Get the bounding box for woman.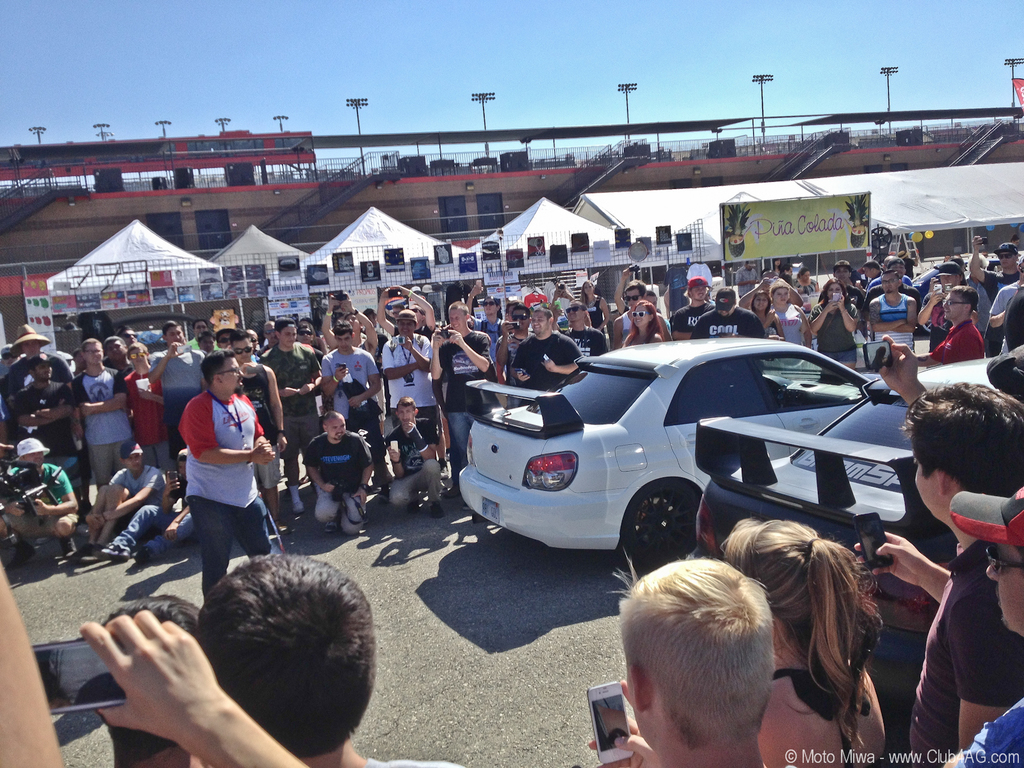
Rect(751, 285, 787, 340).
